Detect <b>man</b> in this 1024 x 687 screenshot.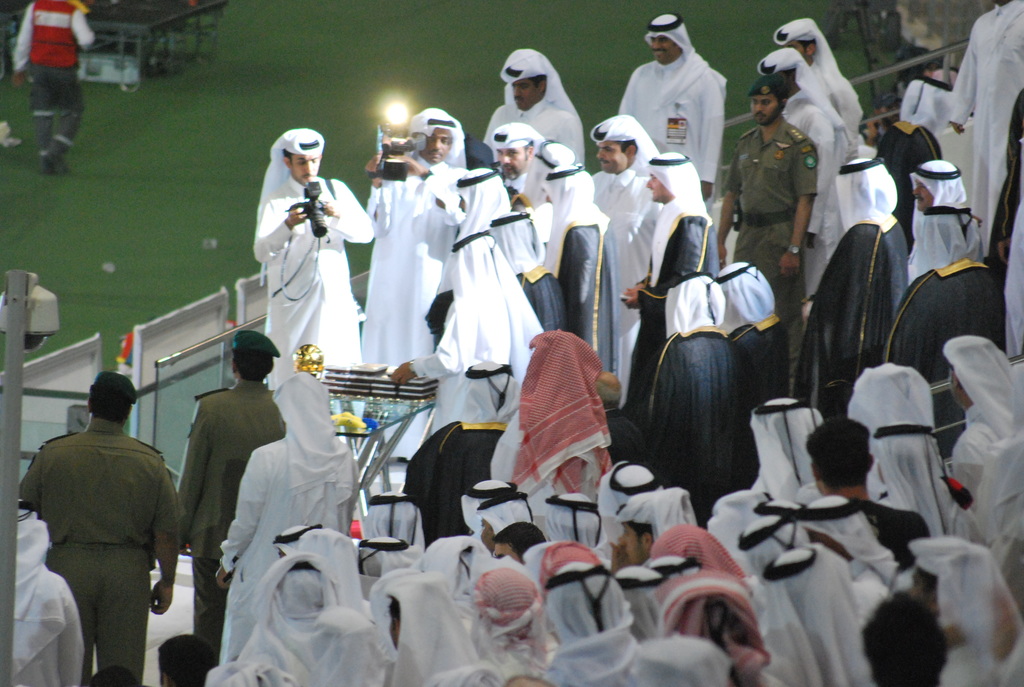
Detection: region(616, 12, 731, 200).
